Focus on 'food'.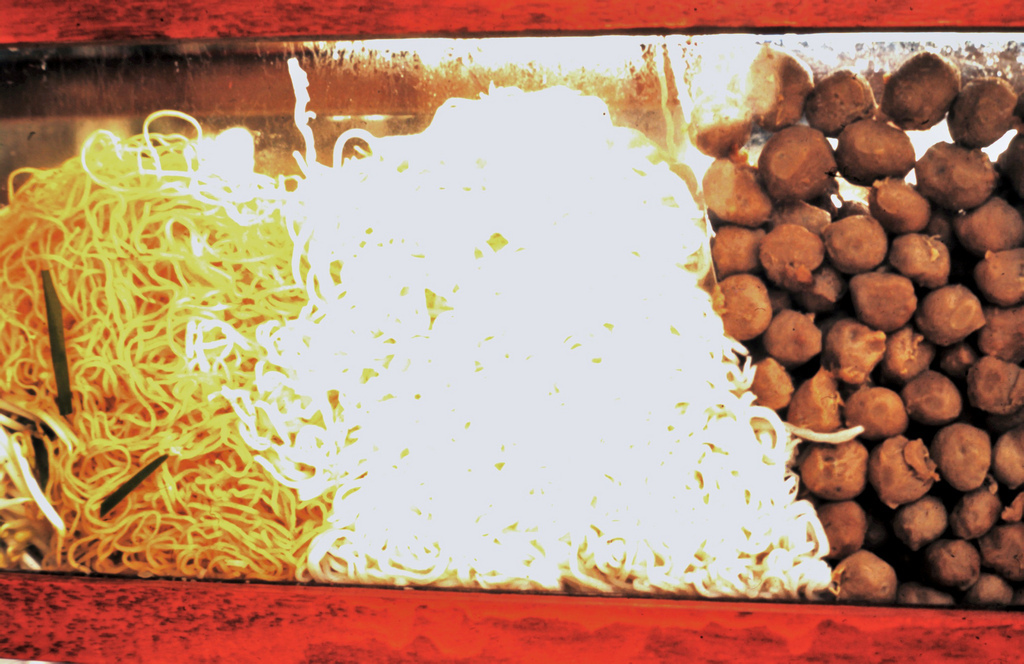
Focused at region(731, 261, 791, 337).
